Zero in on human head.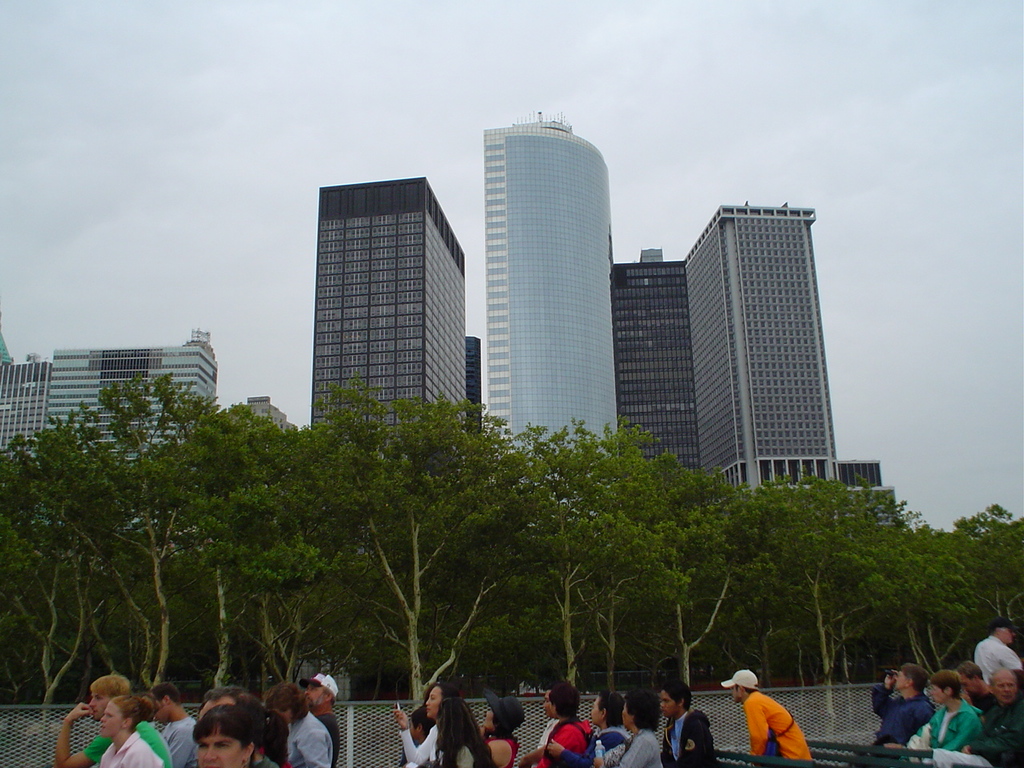
Zeroed in: <region>198, 686, 254, 718</region>.
